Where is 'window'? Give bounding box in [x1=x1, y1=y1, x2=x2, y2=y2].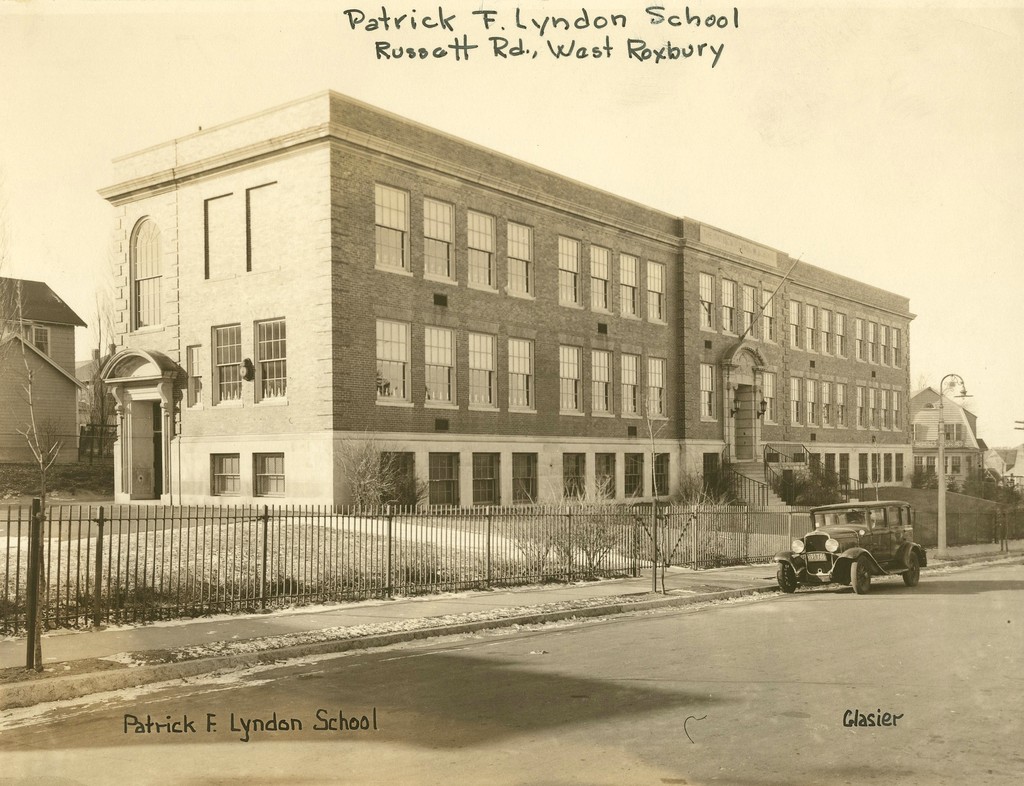
[x1=138, y1=221, x2=174, y2=325].
